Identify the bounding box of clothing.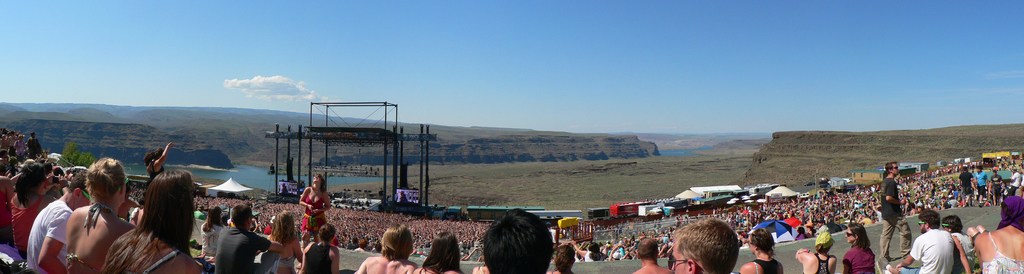
1012, 172, 1023, 187.
